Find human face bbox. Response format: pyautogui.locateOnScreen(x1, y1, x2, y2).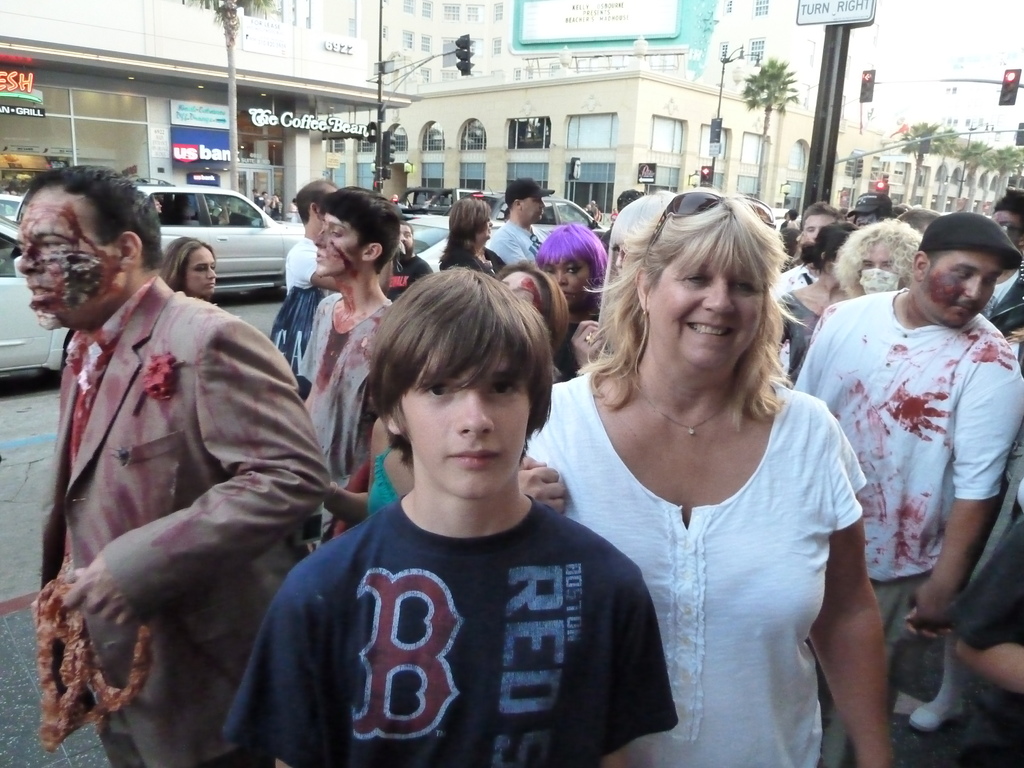
pyautogui.locateOnScreen(184, 240, 218, 297).
